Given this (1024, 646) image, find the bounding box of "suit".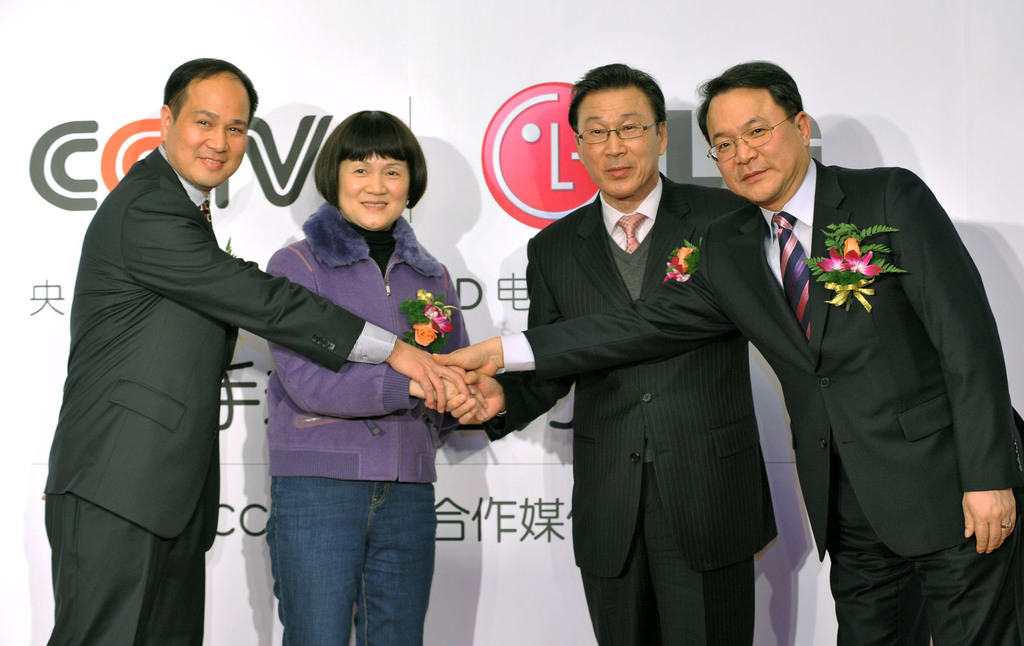
497,158,1023,645.
